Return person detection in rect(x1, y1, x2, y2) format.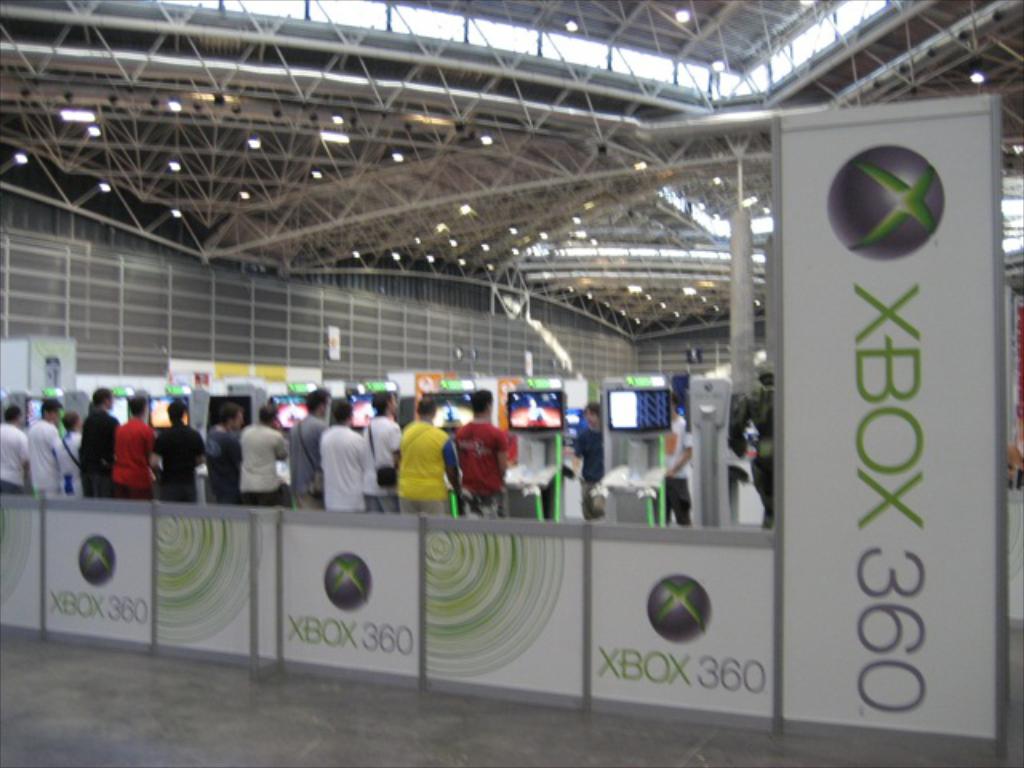
rect(574, 395, 611, 520).
